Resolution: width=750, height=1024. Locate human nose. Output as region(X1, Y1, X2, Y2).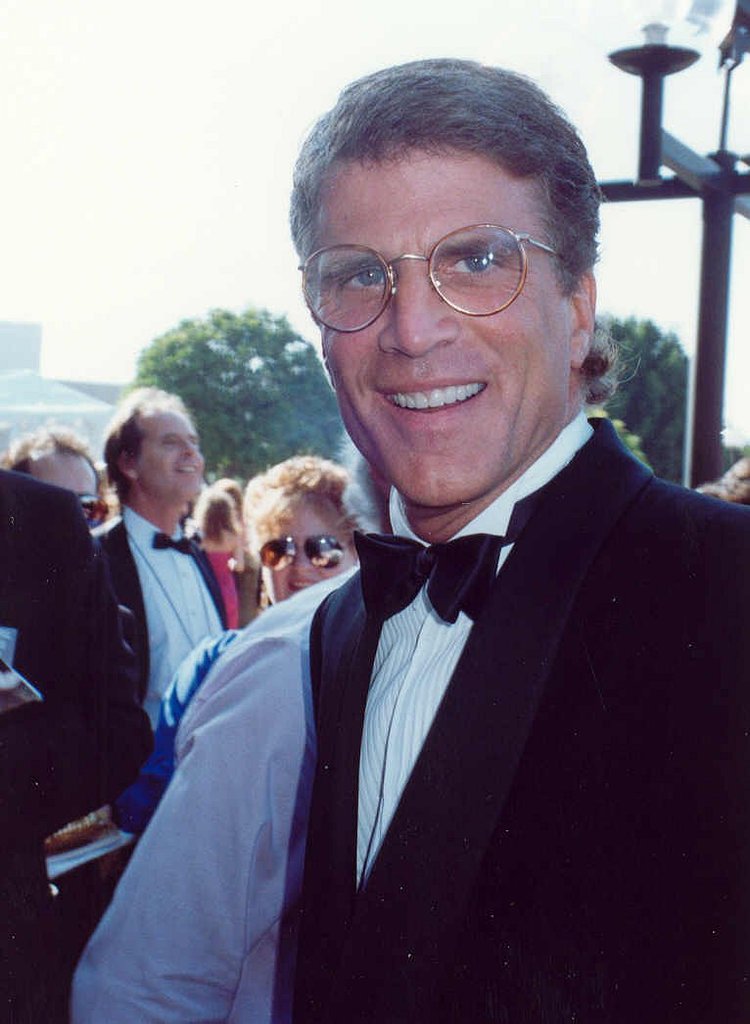
region(376, 267, 457, 357).
